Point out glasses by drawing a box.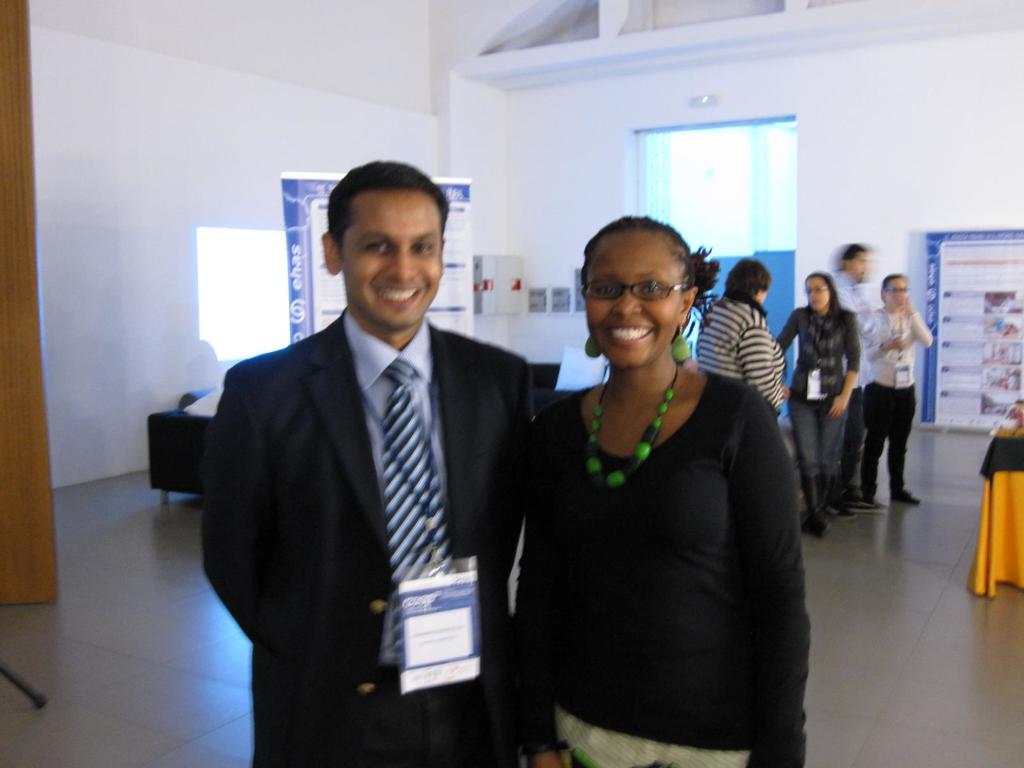
(582, 278, 689, 300).
